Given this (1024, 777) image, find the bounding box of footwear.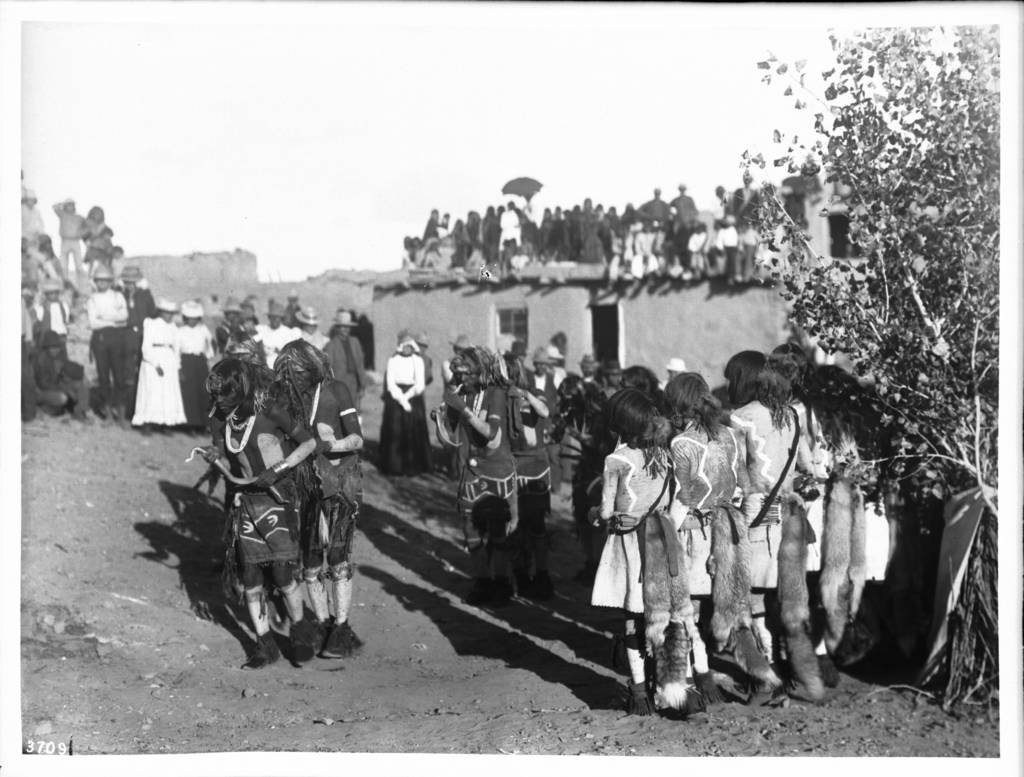
<box>256,630,283,665</box>.
